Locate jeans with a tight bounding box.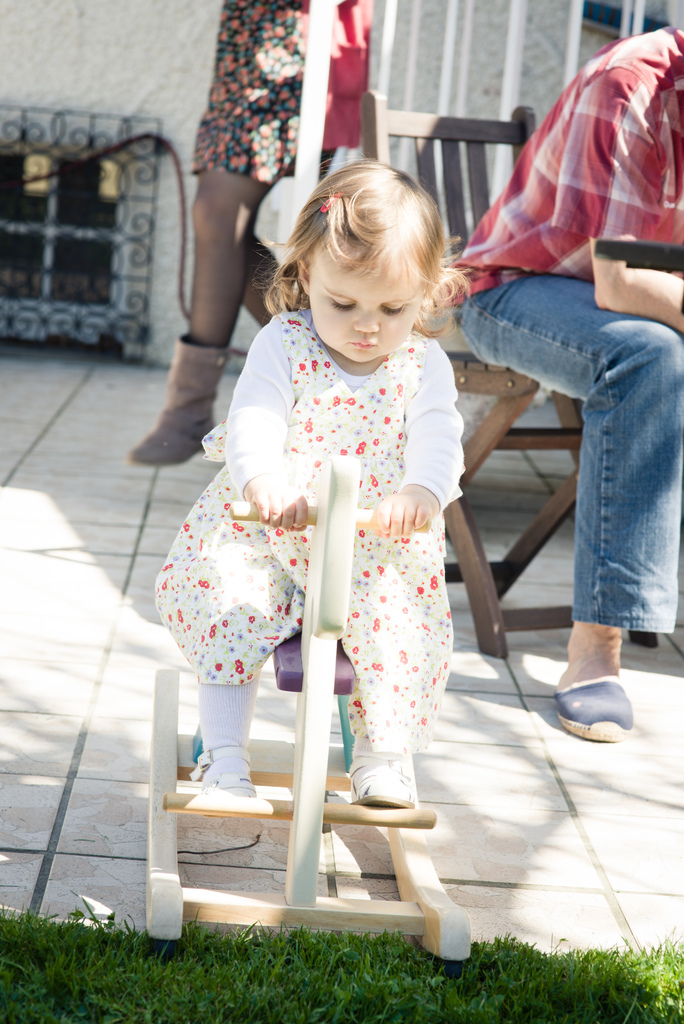
bbox(456, 274, 683, 634).
